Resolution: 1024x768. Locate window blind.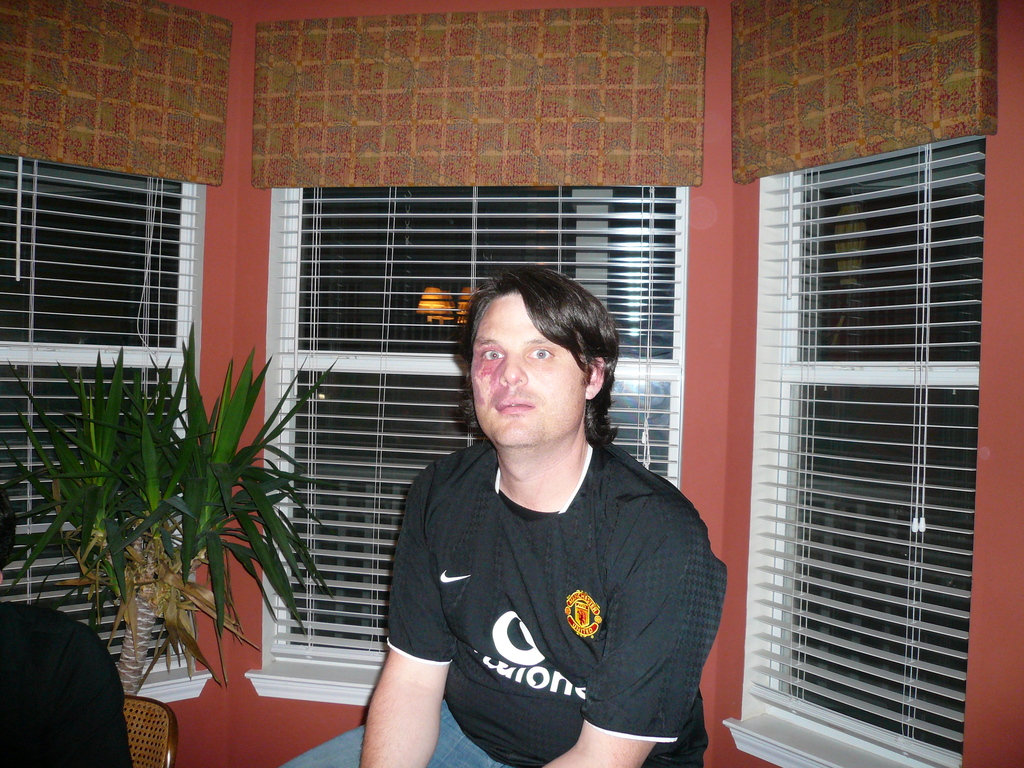
247 5 708 671.
